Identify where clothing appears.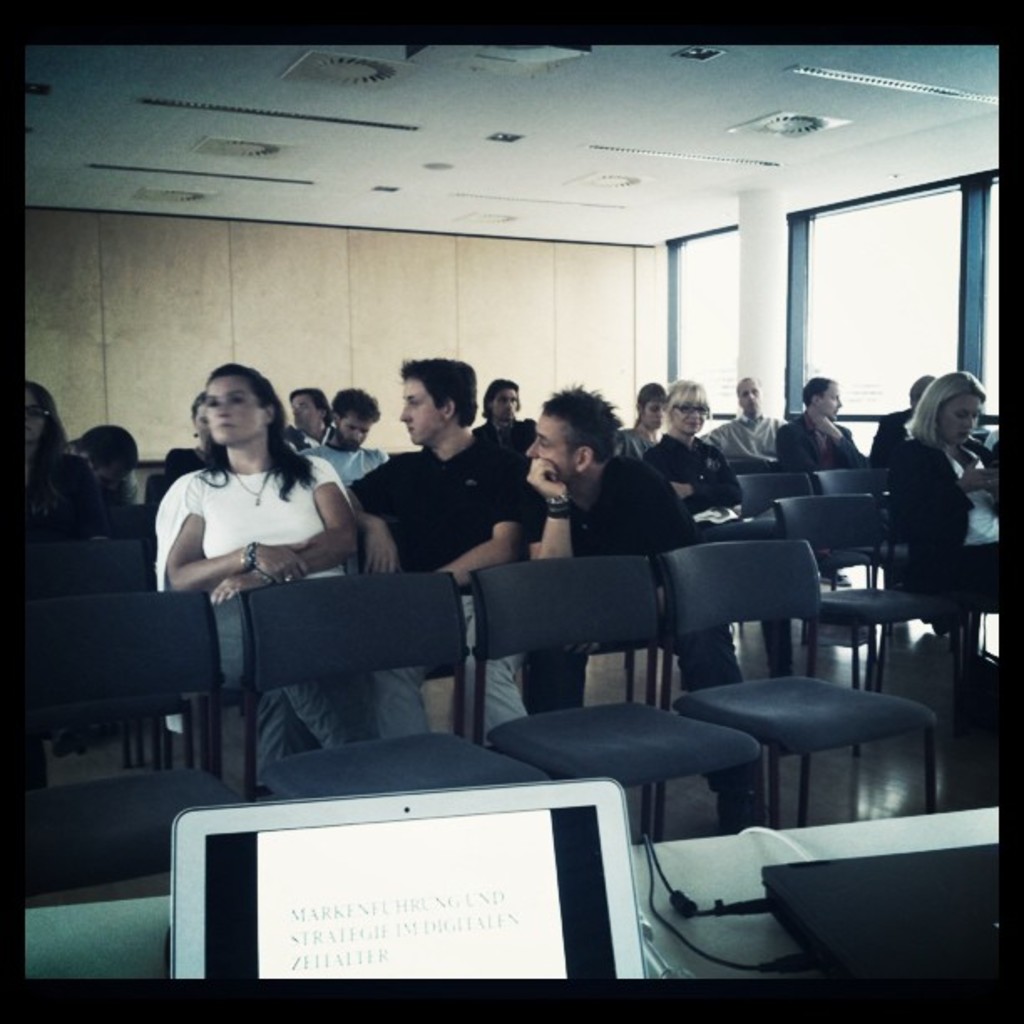
Appears at [351,457,517,567].
